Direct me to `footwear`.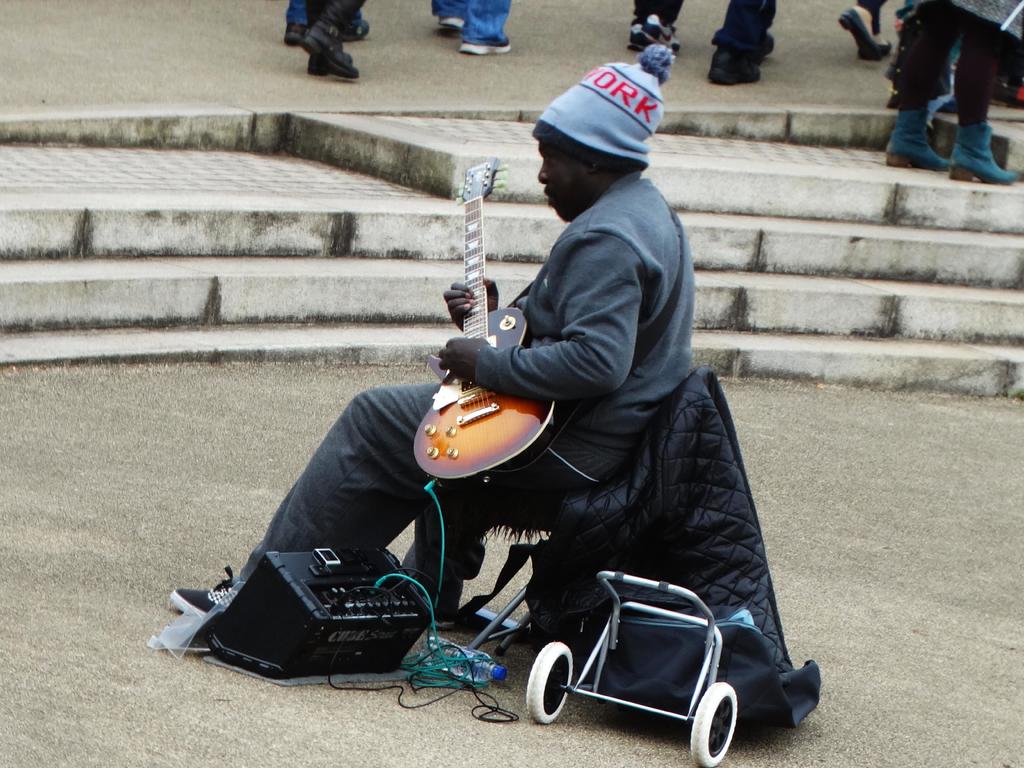
Direction: (left=283, top=22, right=307, bottom=44).
